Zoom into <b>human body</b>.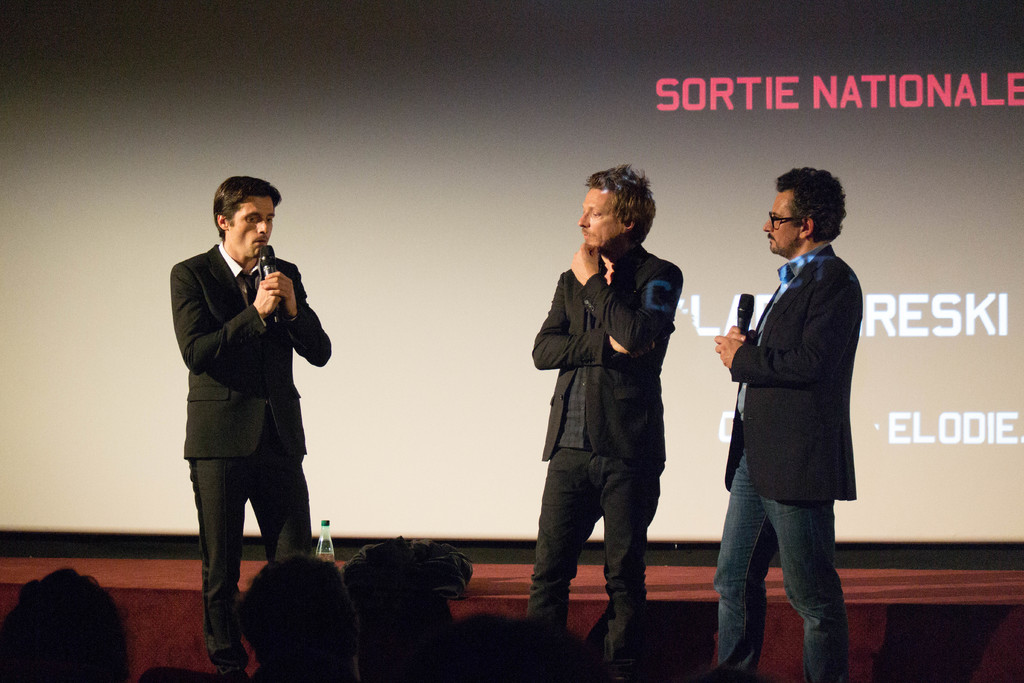
Zoom target: 227,548,340,668.
